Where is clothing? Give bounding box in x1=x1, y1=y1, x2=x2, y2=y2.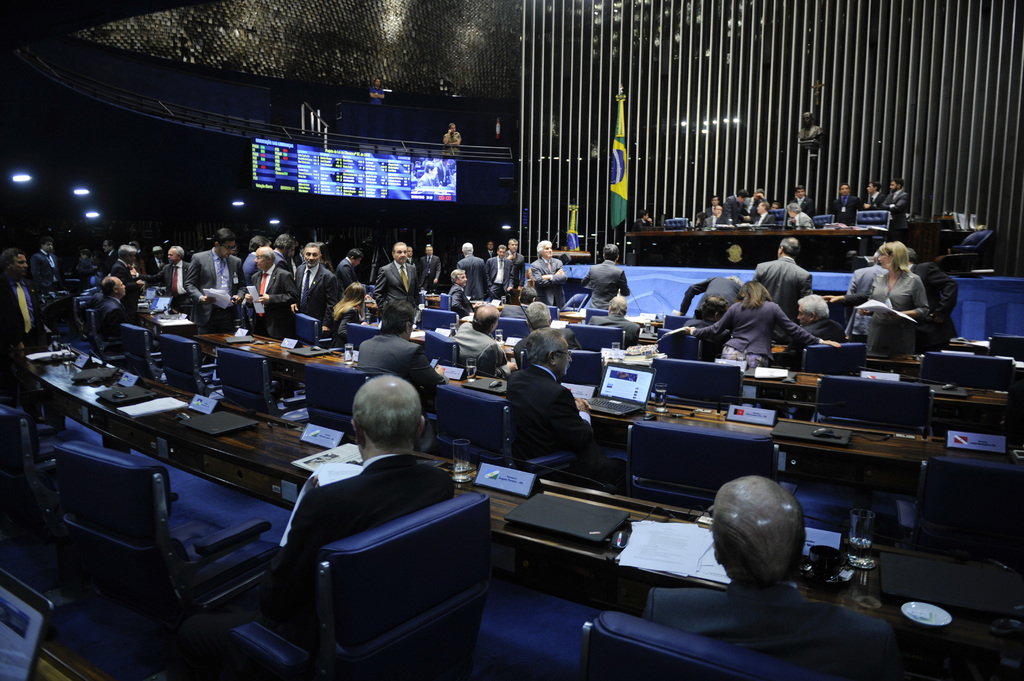
x1=502, y1=301, x2=522, y2=319.
